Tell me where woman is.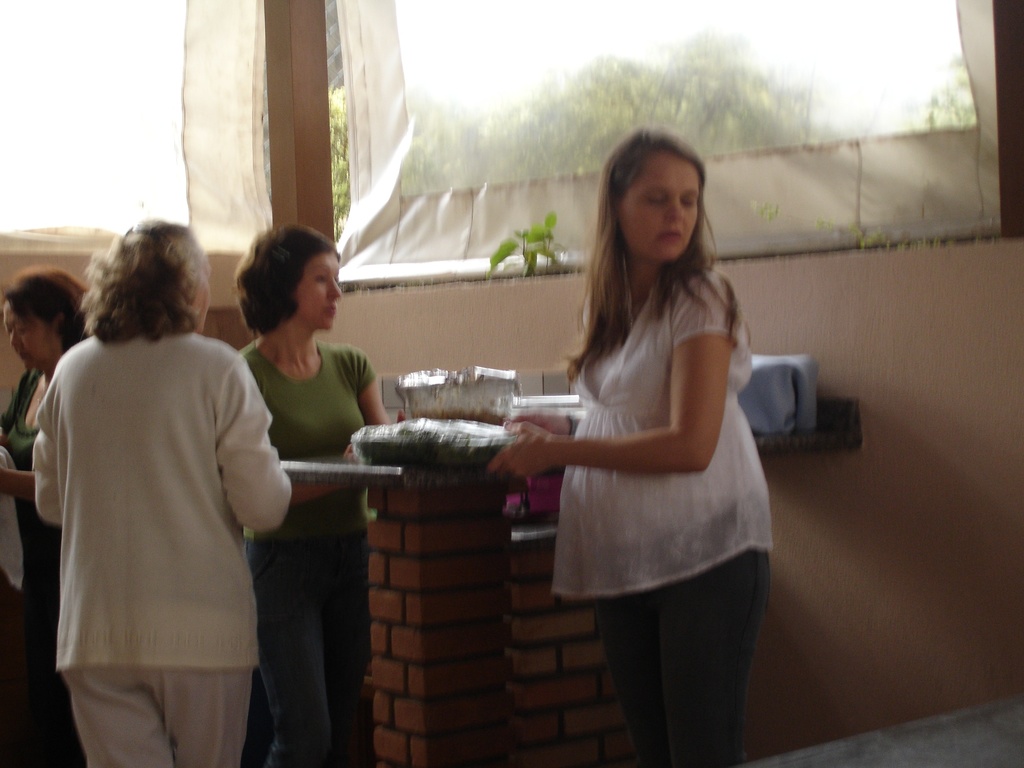
woman is at 508 127 773 752.
